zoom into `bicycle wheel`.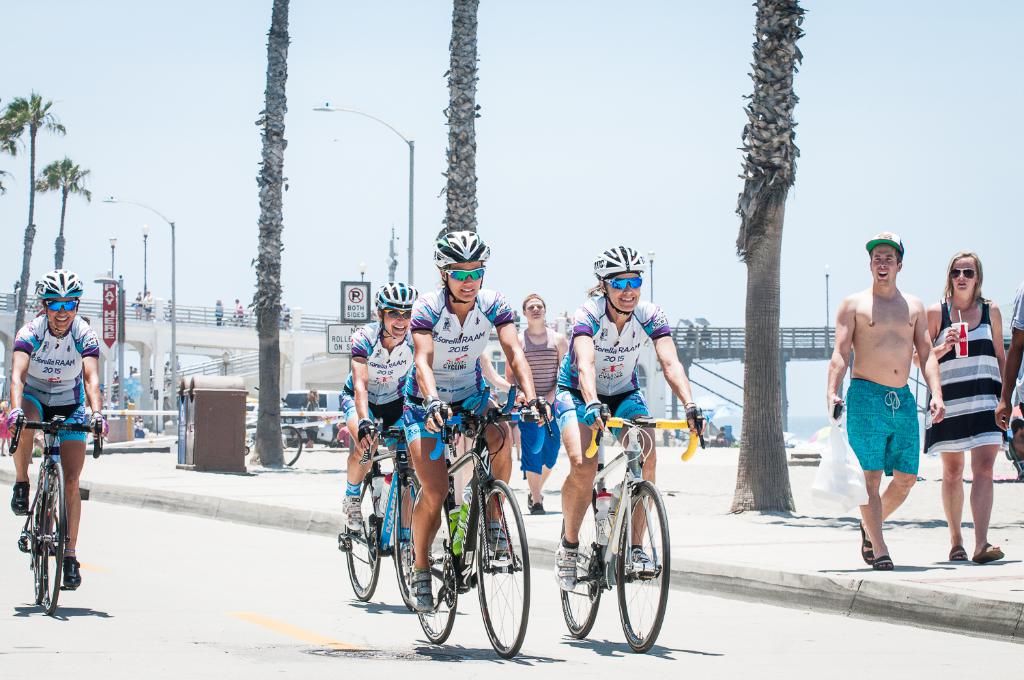
Zoom target: locate(45, 458, 68, 617).
